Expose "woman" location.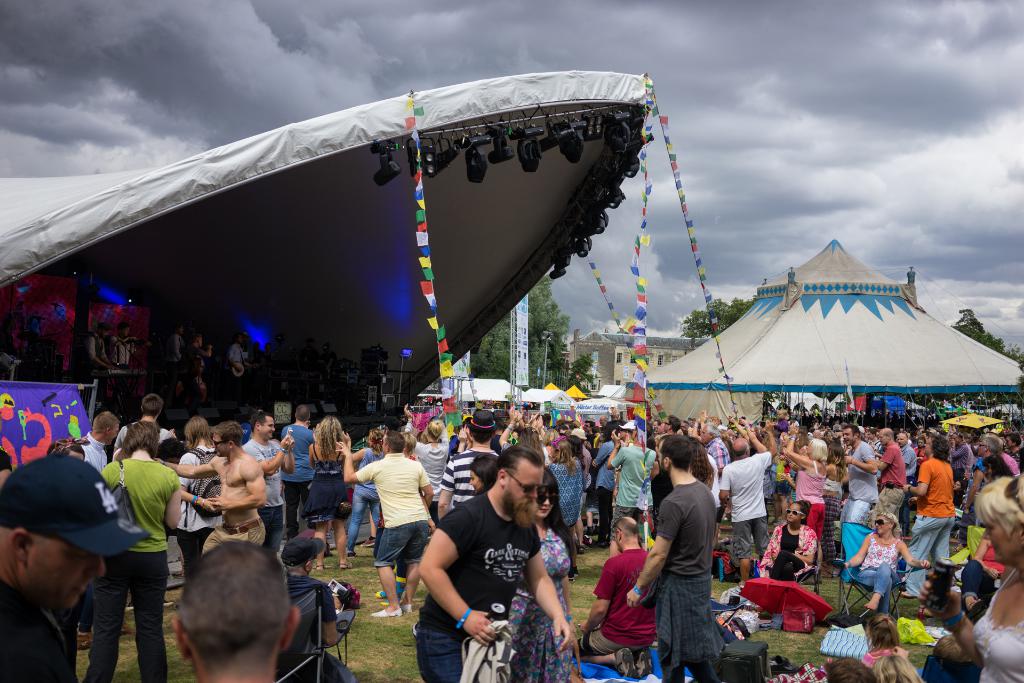
Exposed at 472:455:501:492.
